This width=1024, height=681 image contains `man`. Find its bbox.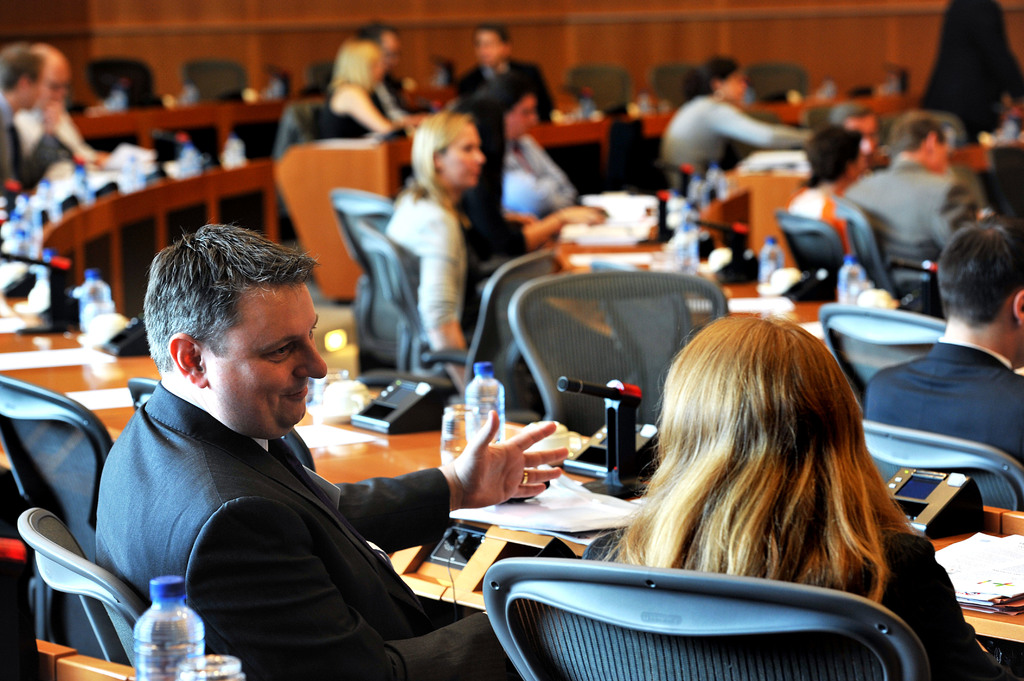
detection(831, 105, 974, 282).
